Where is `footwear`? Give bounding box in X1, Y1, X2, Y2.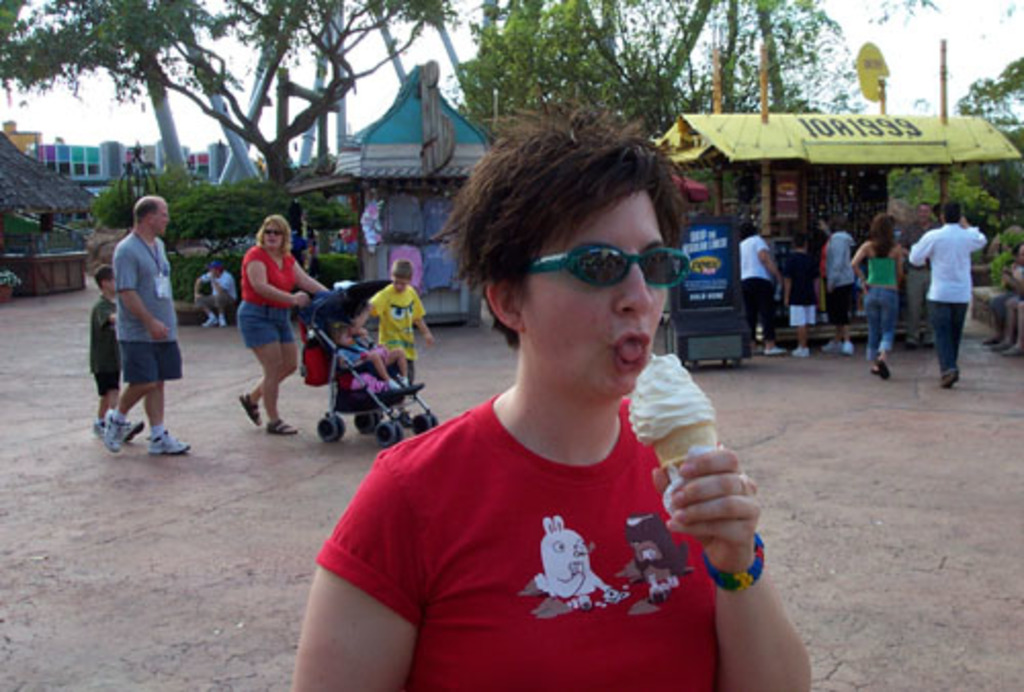
147, 432, 190, 457.
